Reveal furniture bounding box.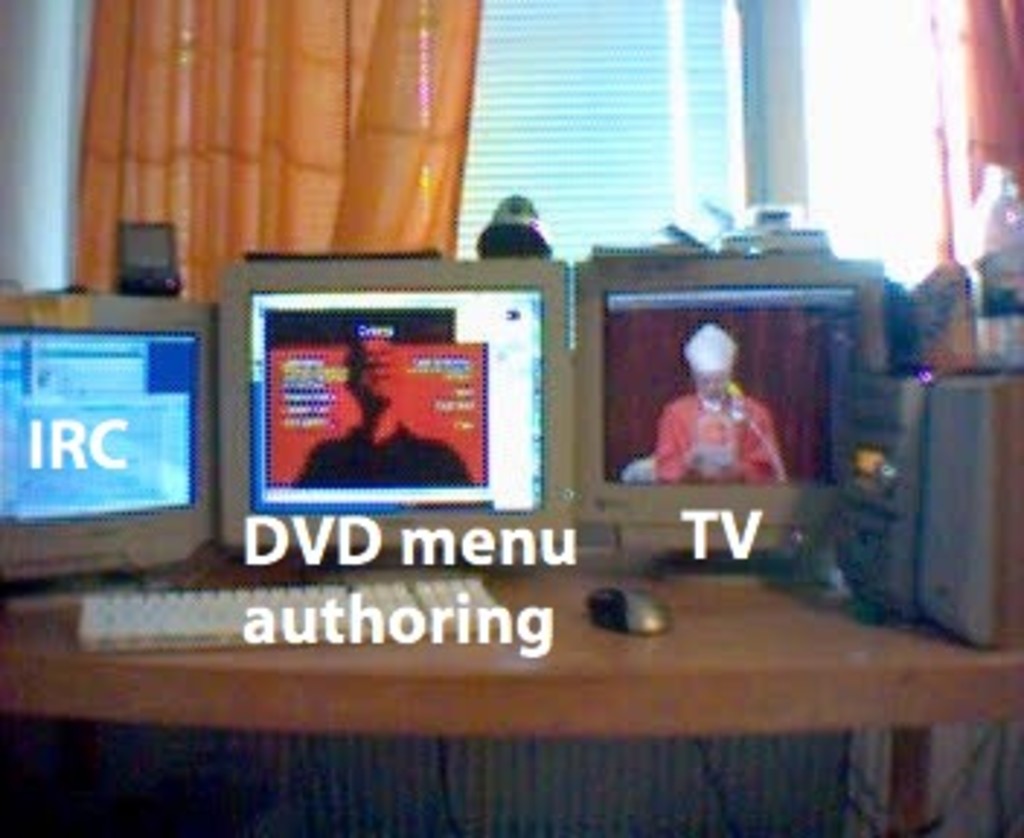
Revealed: x1=0, y1=550, x2=1021, y2=835.
